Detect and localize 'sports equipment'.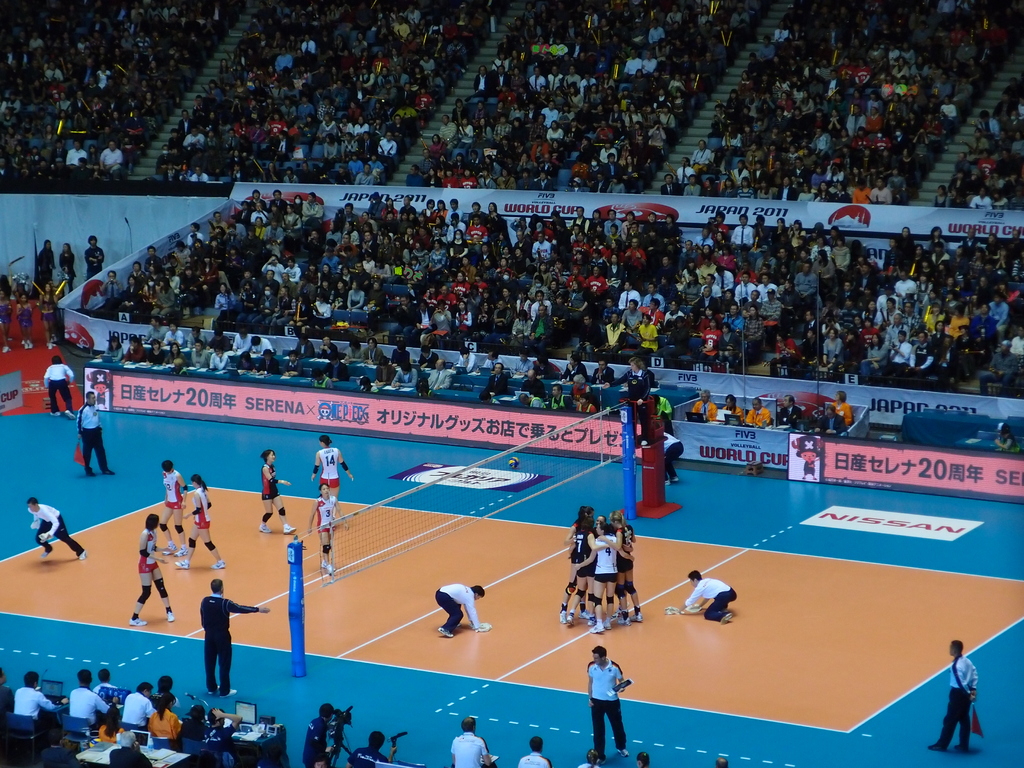
Localized at locate(204, 537, 213, 552).
